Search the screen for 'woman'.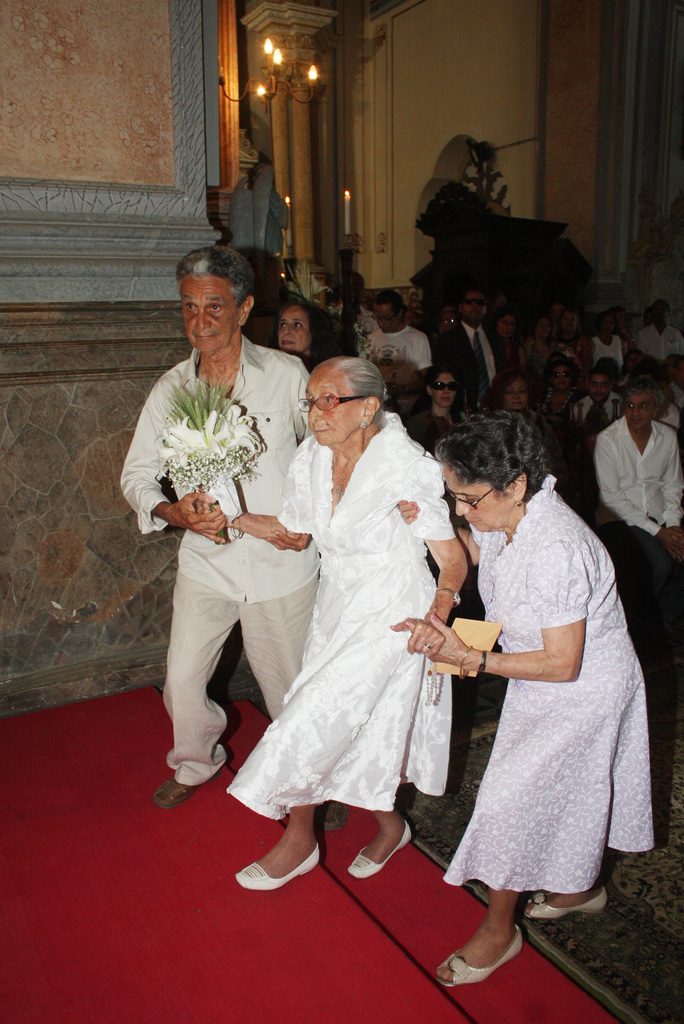
Found at 524/312/559/379.
